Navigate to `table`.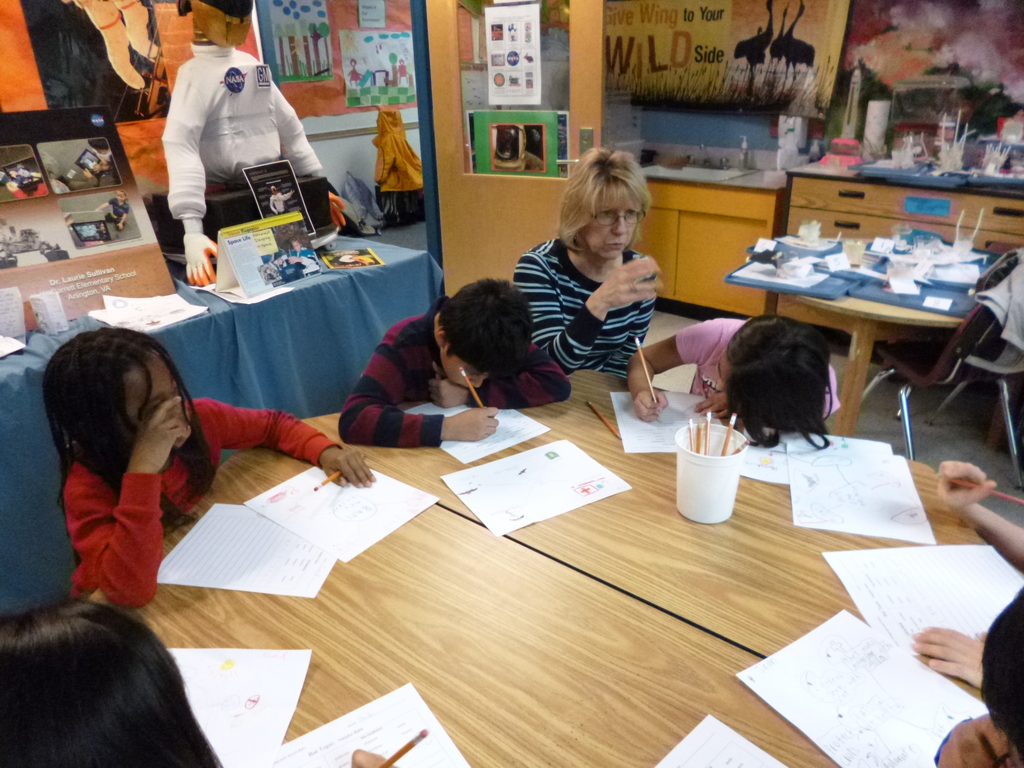
Navigation target: {"x1": 743, "y1": 241, "x2": 1001, "y2": 436}.
